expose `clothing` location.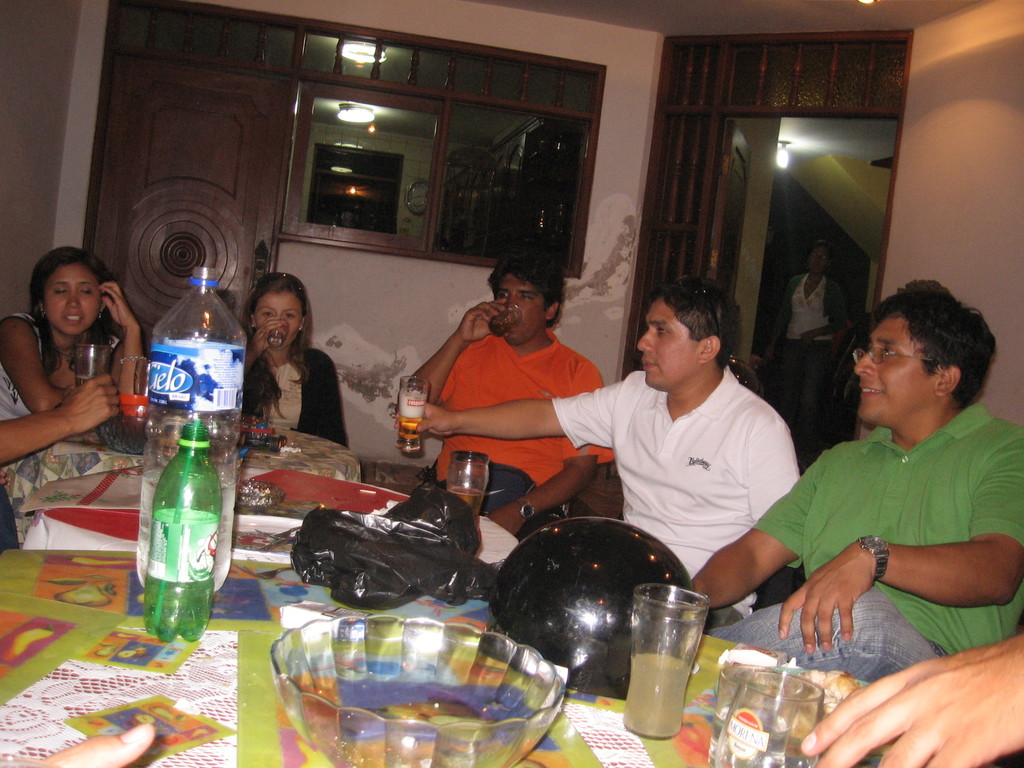
Exposed at pyautogui.locateOnScreen(766, 271, 843, 439).
